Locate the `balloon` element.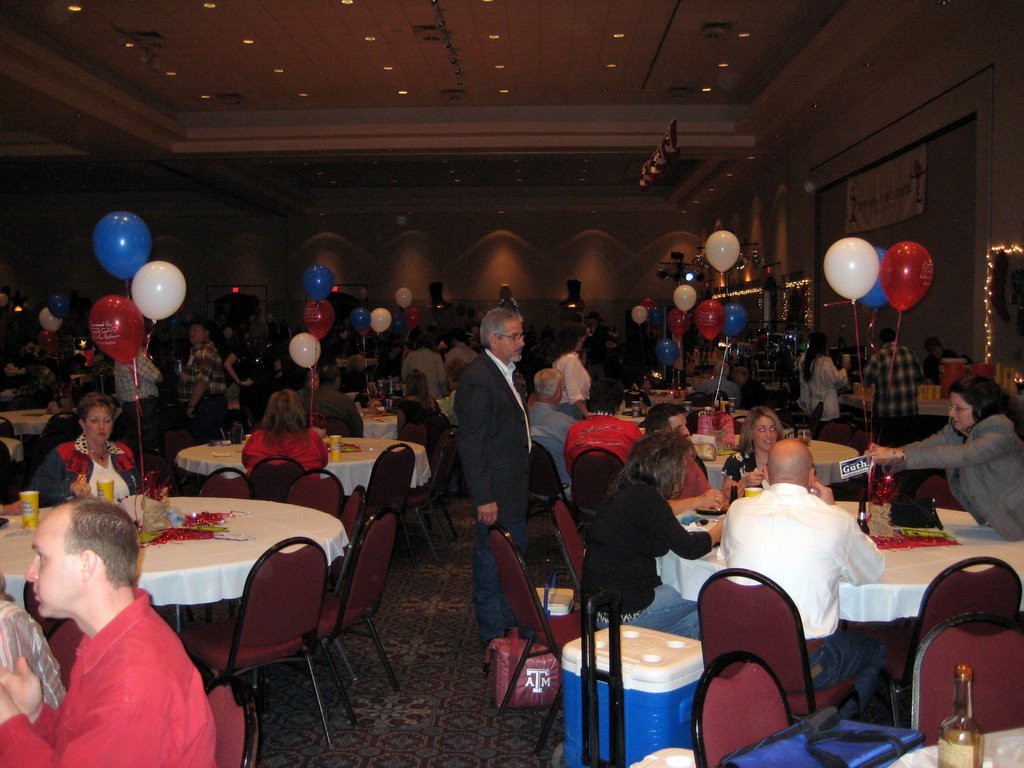
Element bbox: <bbox>879, 240, 930, 313</bbox>.
